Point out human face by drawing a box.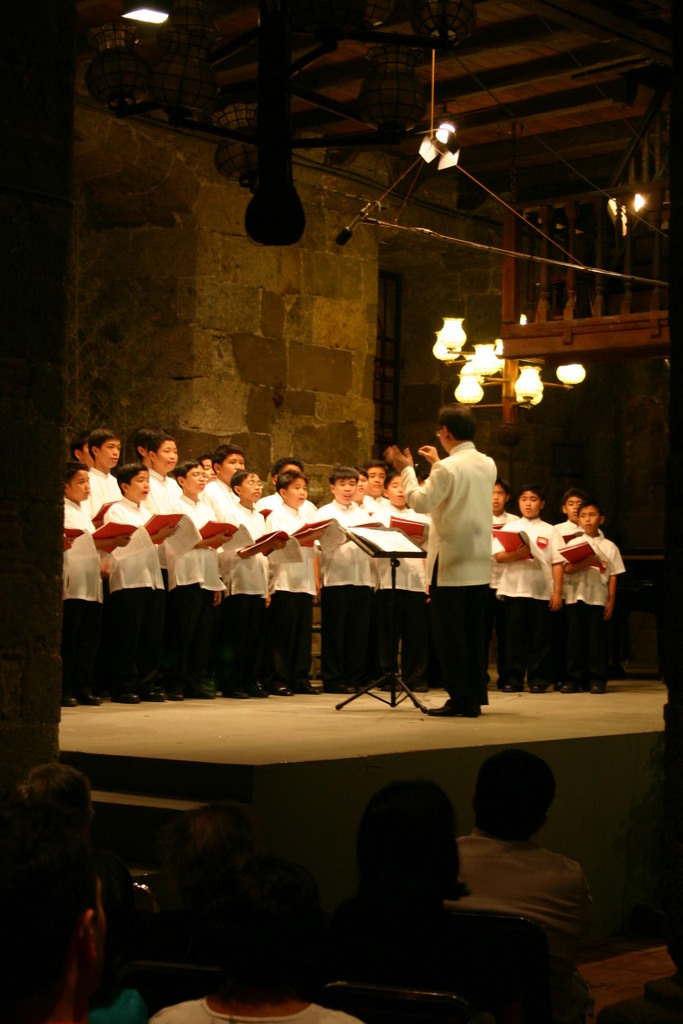
<box>364,463,384,495</box>.
